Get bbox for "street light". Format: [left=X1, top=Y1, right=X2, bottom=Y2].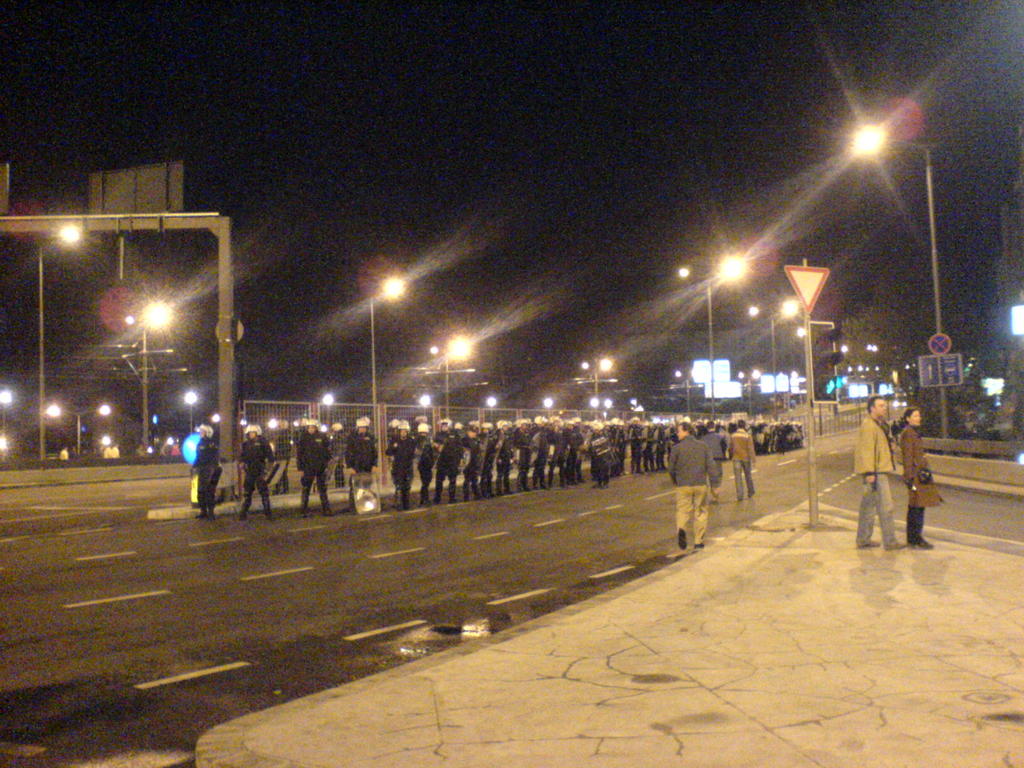
[left=182, top=390, right=200, bottom=438].
